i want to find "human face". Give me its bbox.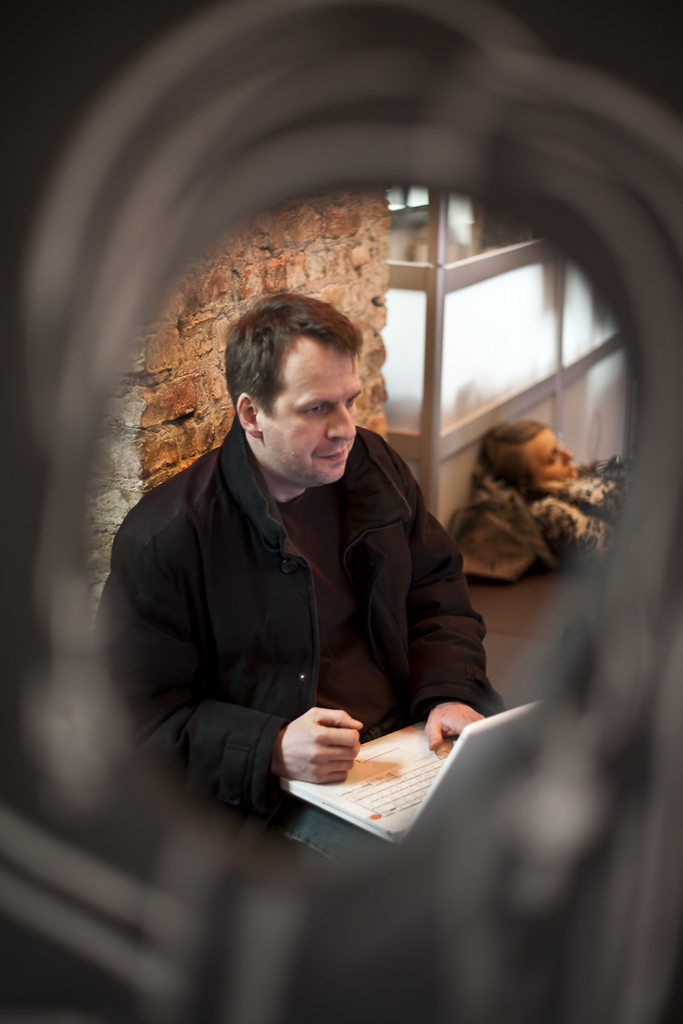
<bbox>262, 344, 355, 477</bbox>.
